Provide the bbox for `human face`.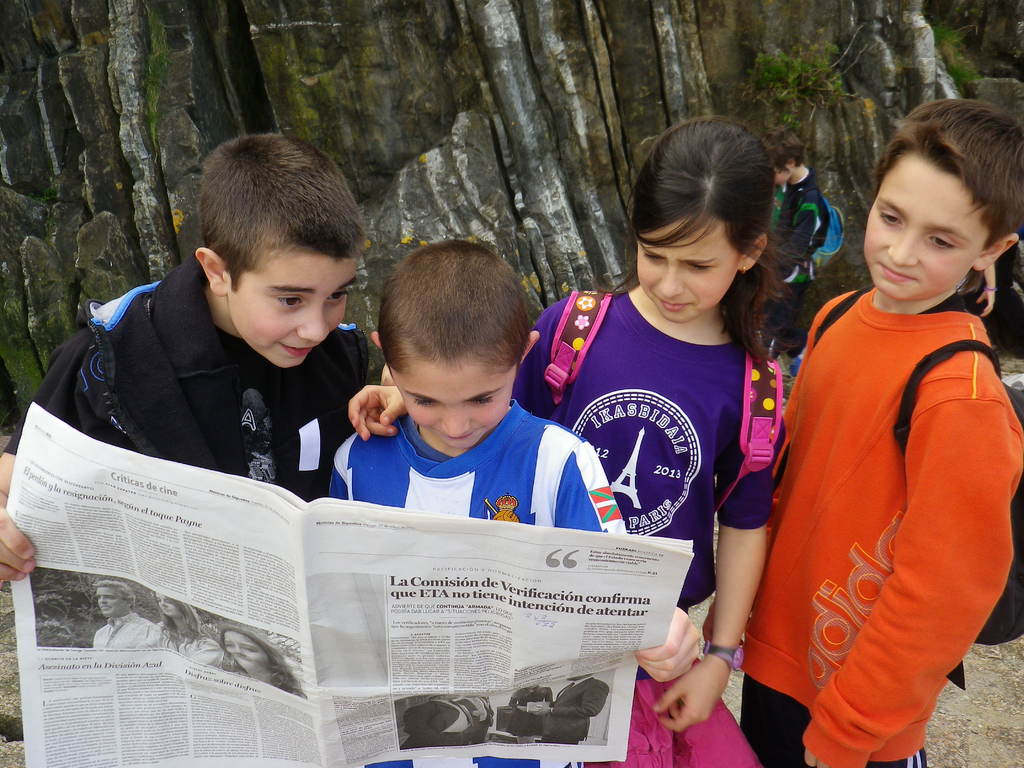
237/271/348/368.
